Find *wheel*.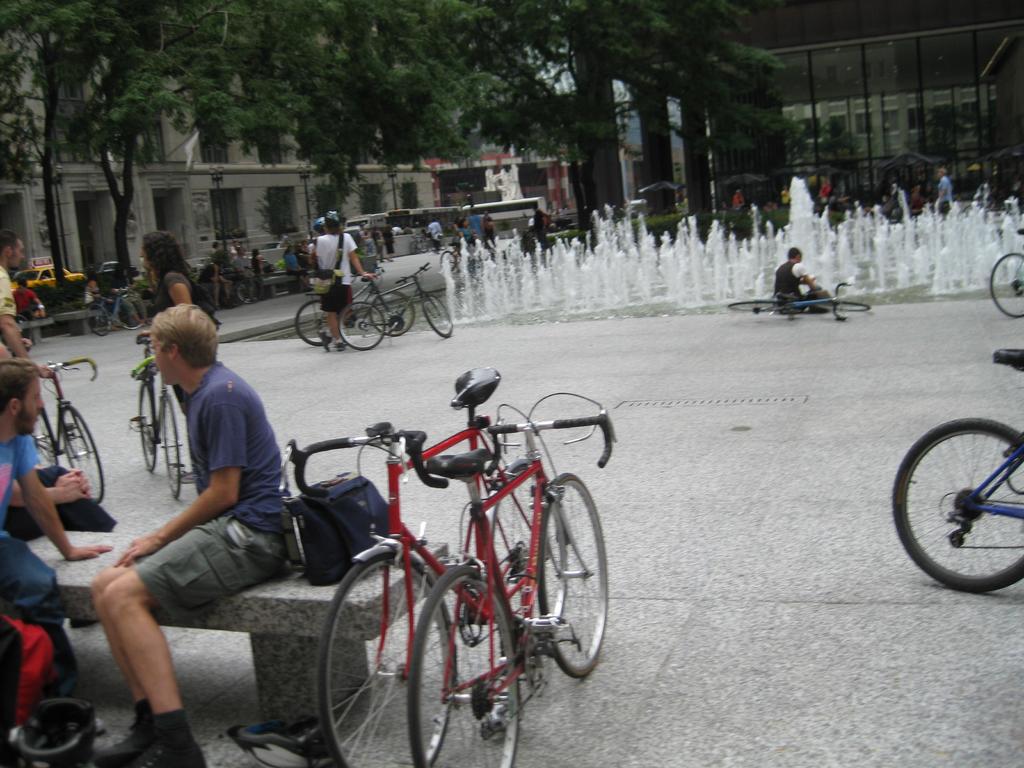
Rect(62, 406, 104, 501).
